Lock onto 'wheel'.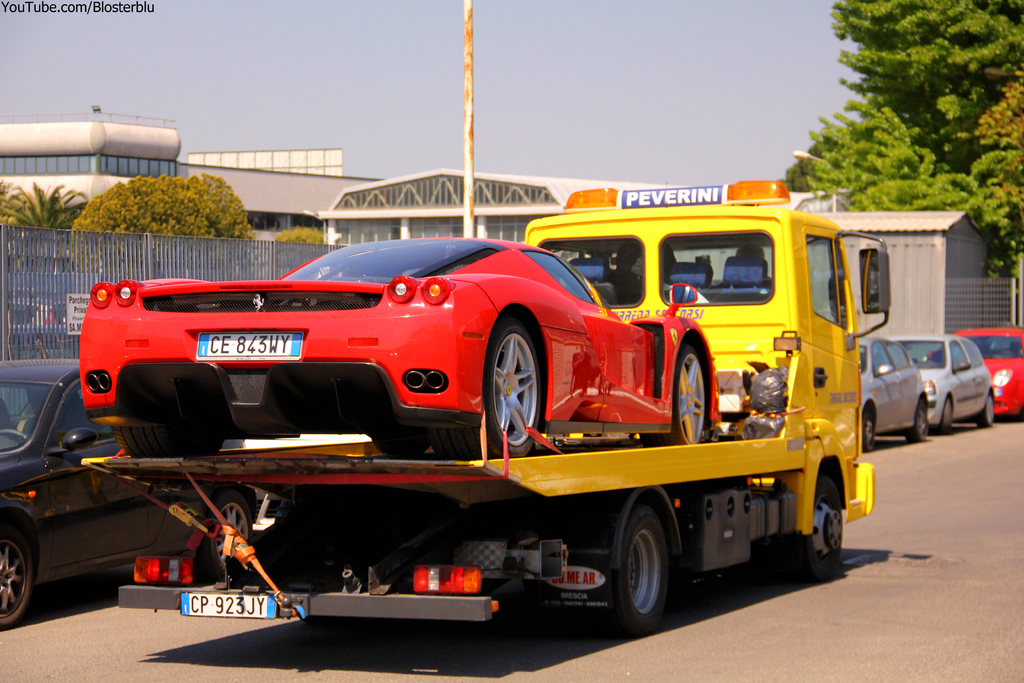
Locked: 602,498,671,630.
